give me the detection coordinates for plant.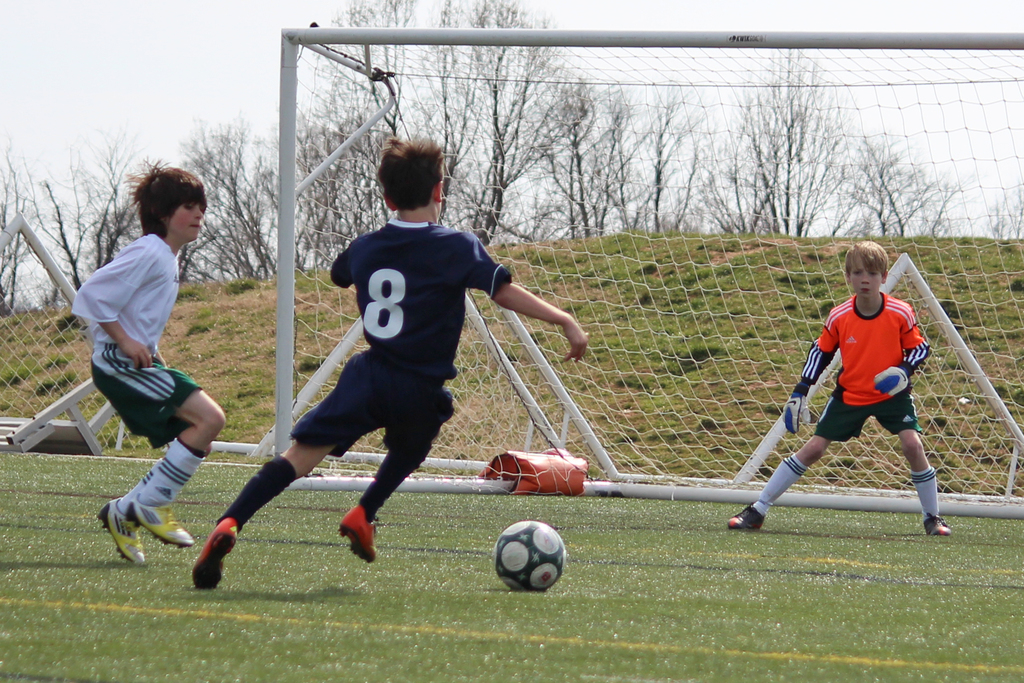
region(230, 279, 253, 293).
